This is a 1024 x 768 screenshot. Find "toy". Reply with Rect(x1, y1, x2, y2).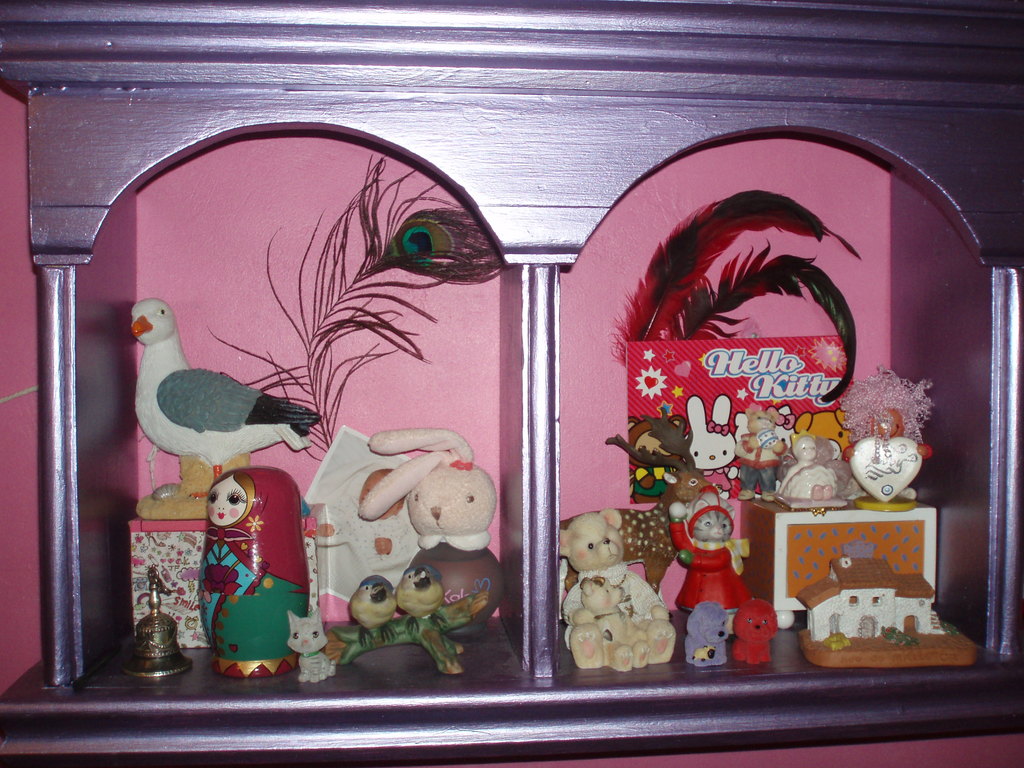
Rect(125, 282, 336, 533).
